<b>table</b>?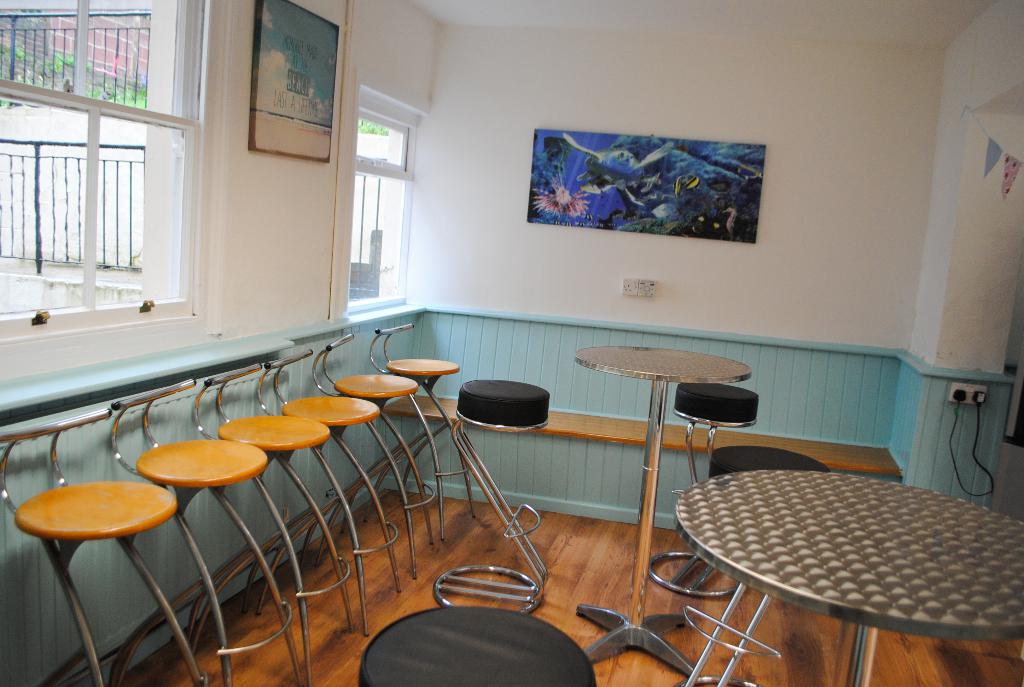
box=[571, 347, 755, 681]
